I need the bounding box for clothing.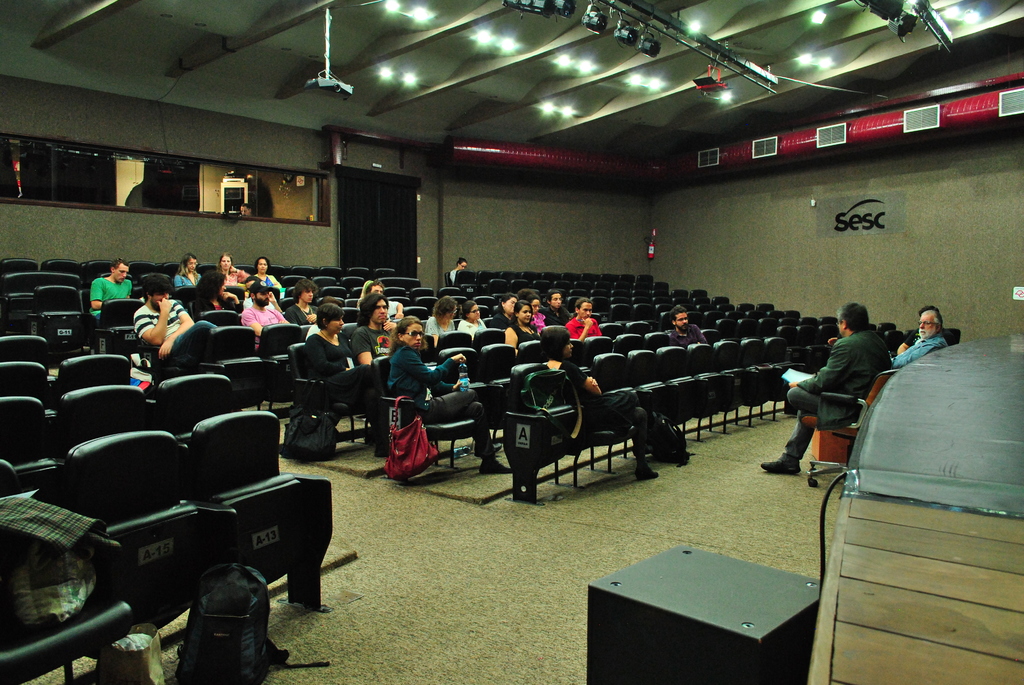
Here it is: <bbox>310, 337, 383, 427</bbox>.
